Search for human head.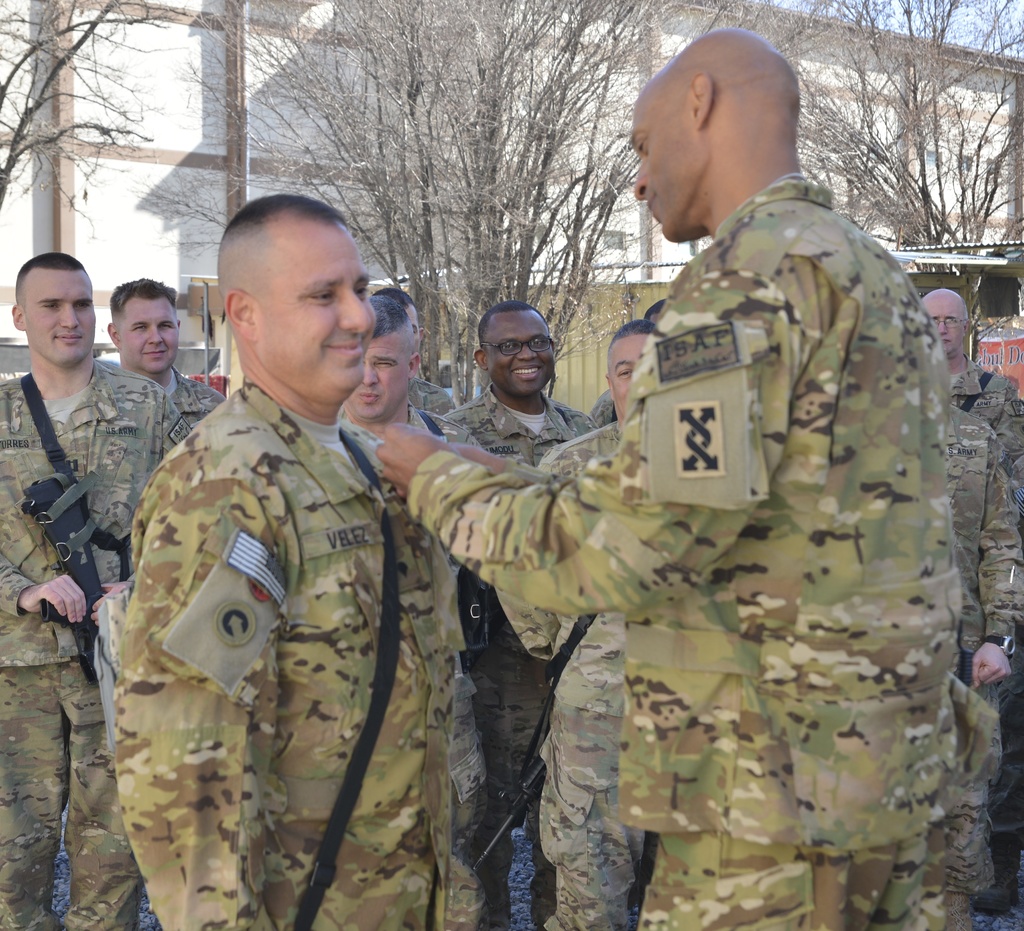
Found at left=342, top=292, right=417, bottom=420.
